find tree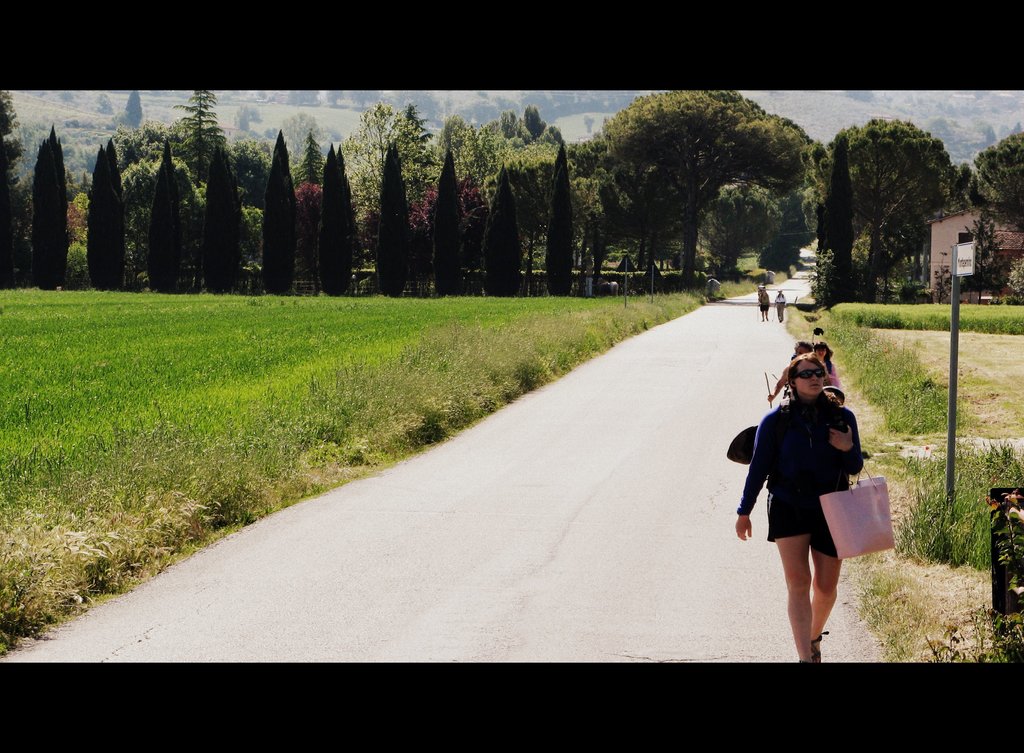
<region>326, 93, 404, 271</region>
